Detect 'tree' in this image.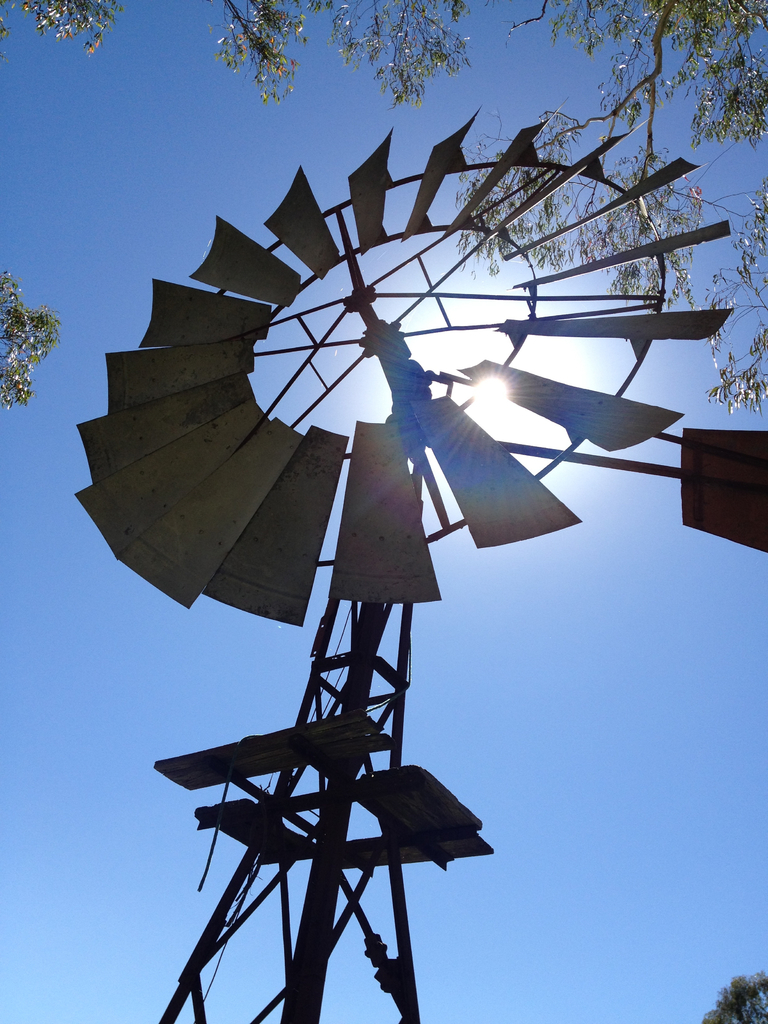
Detection: (0, 0, 767, 409).
